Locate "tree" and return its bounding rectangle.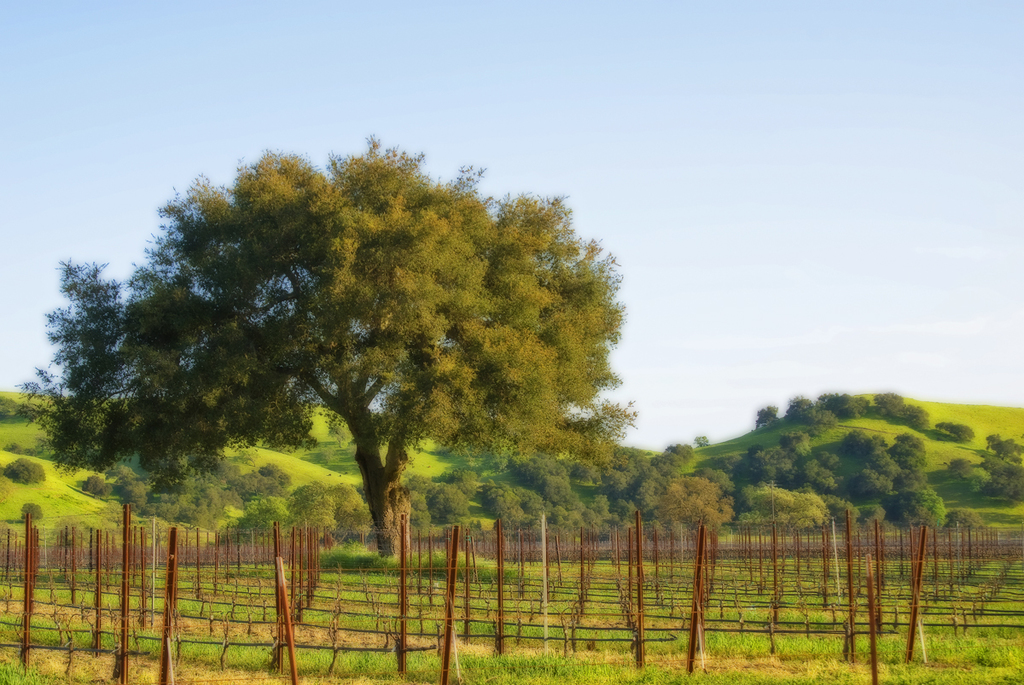
rect(796, 448, 835, 490).
